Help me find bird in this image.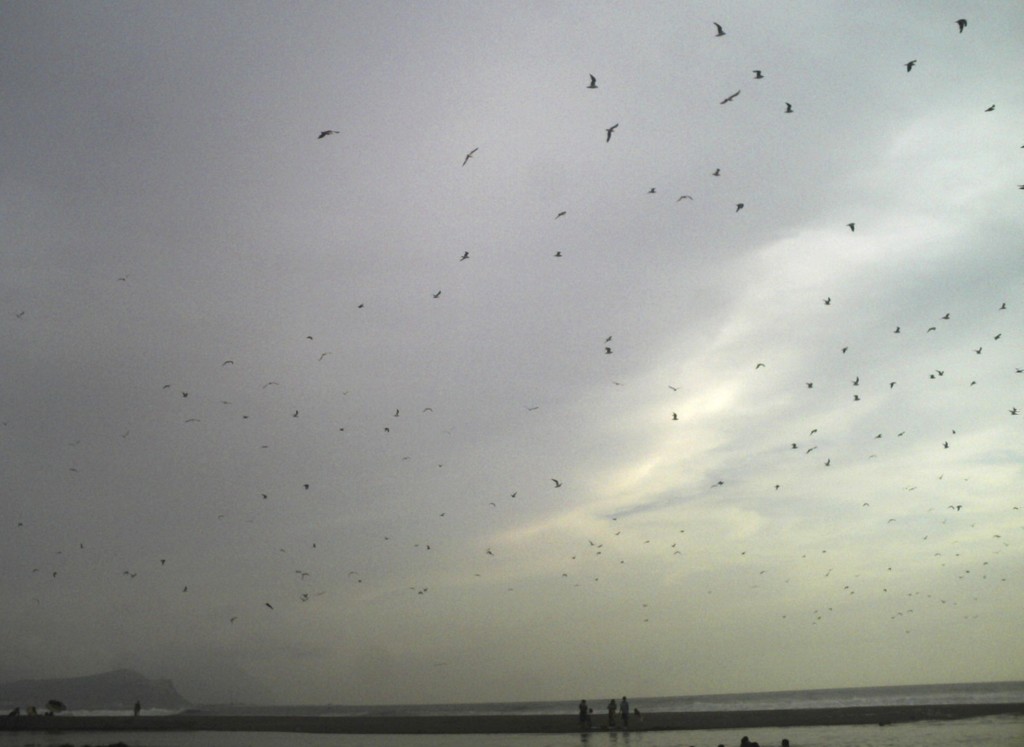
Found it: left=179, top=389, right=189, bottom=401.
